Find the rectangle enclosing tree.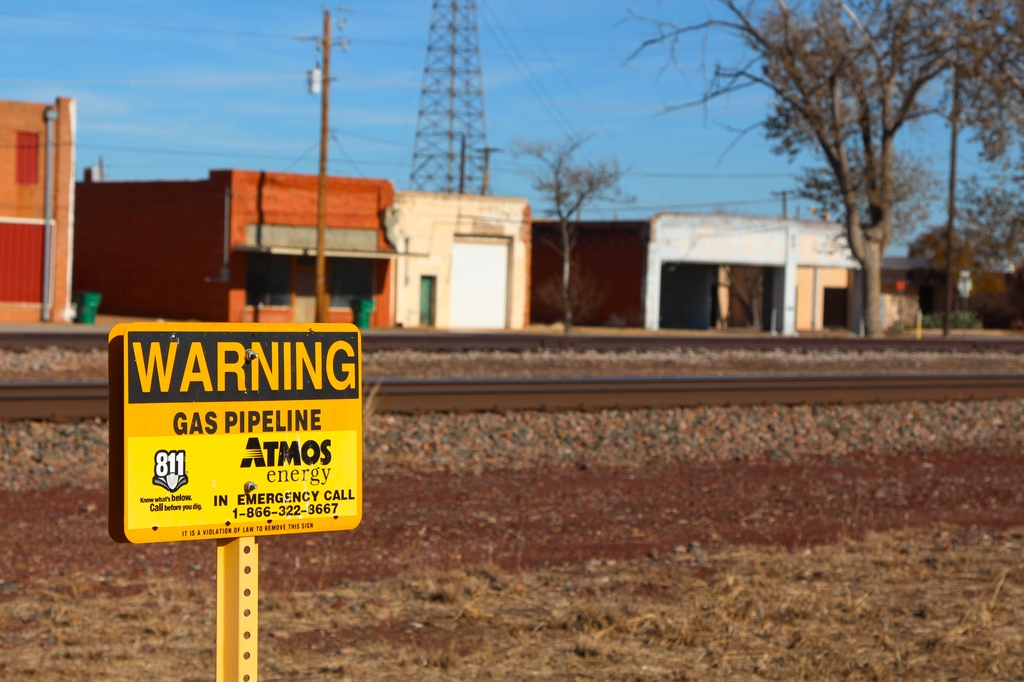
Rect(594, 0, 1023, 338).
